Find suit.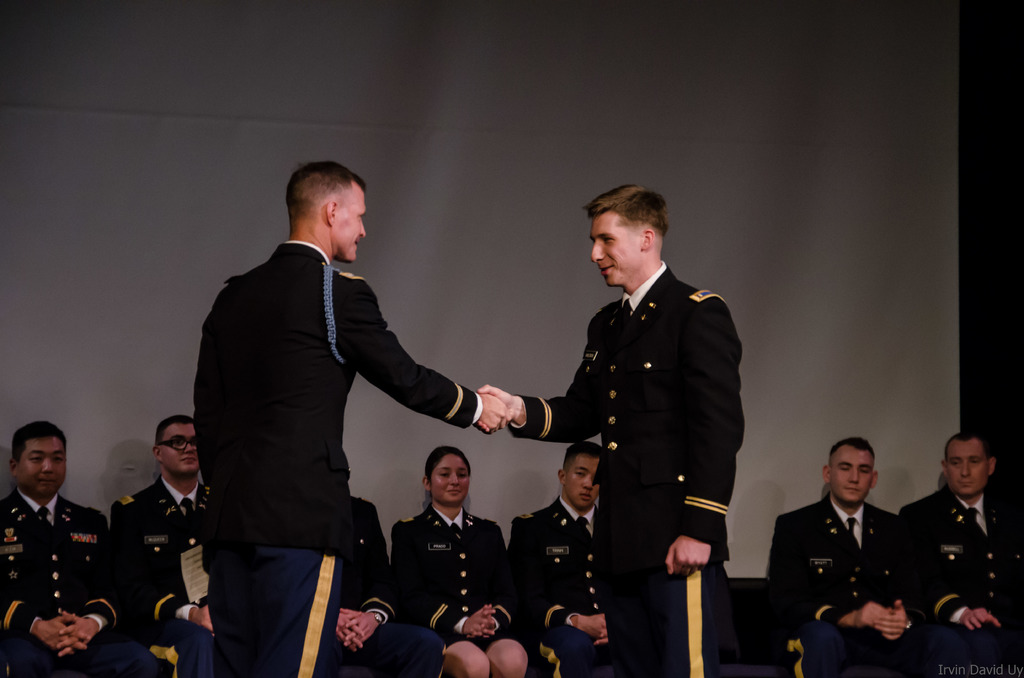
<region>762, 490, 909, 677</region>.
